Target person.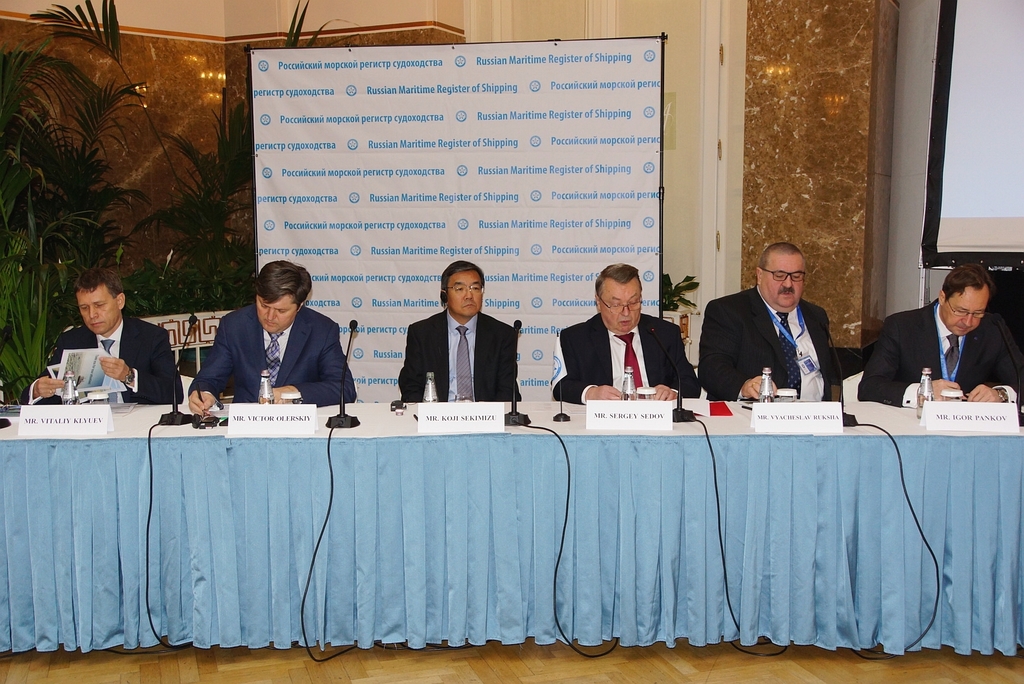
Target region: l=184, t=257, r=359, b=415.
